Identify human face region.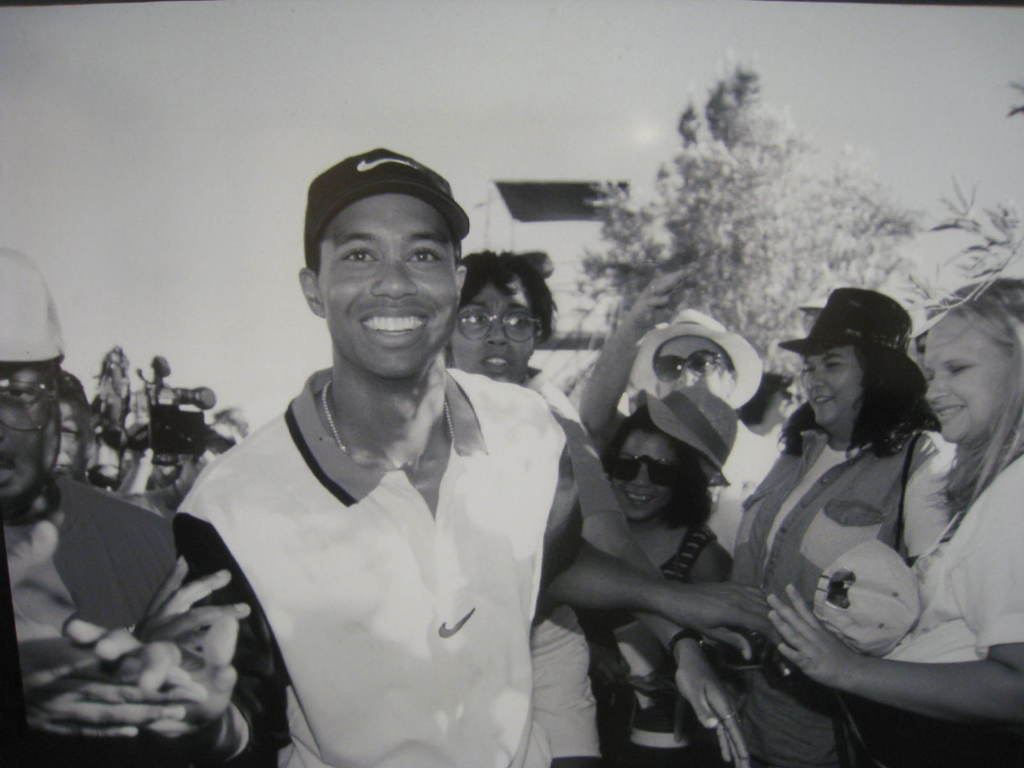
Region: 0, 364, 50, 499.
